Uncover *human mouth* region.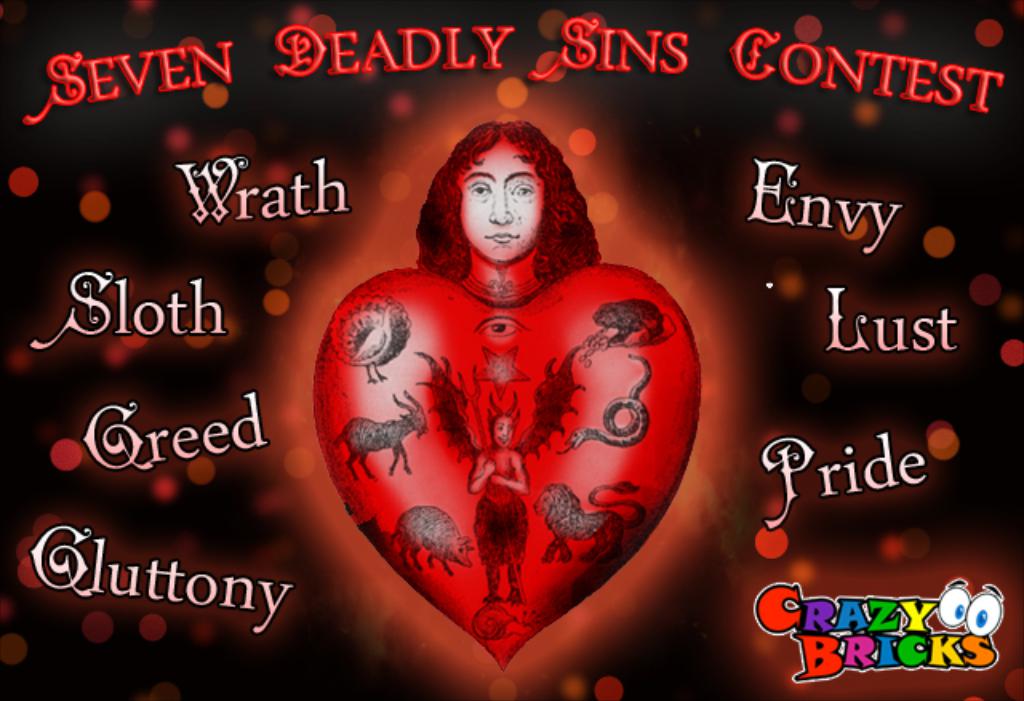
Uncovered: 488 232 518 243.
